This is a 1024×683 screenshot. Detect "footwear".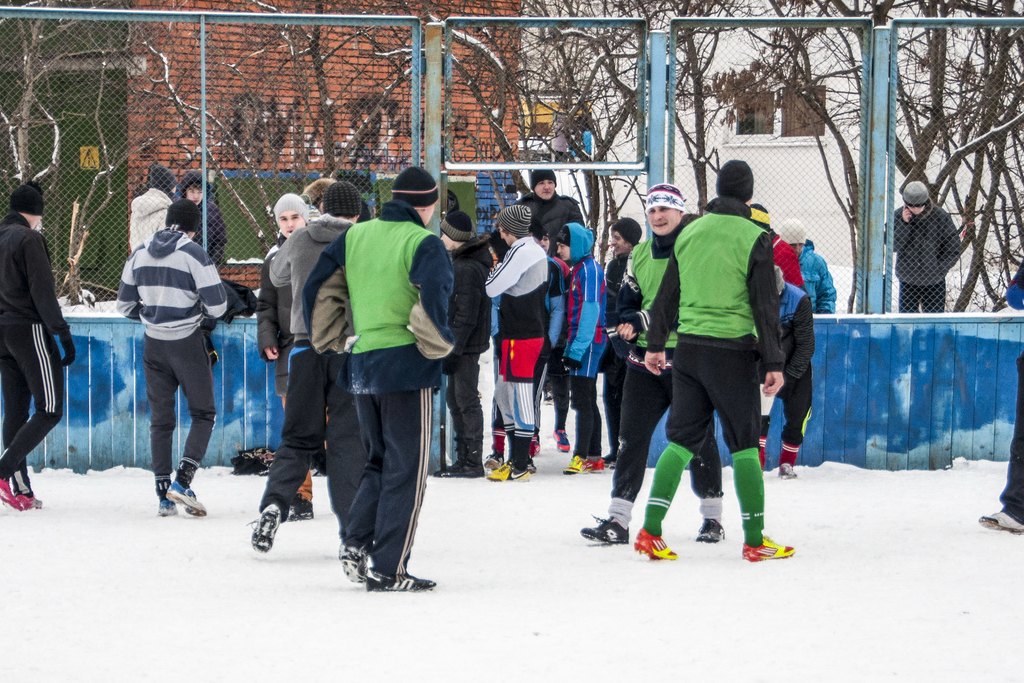
bbox=(744, 531, 791, 561).
